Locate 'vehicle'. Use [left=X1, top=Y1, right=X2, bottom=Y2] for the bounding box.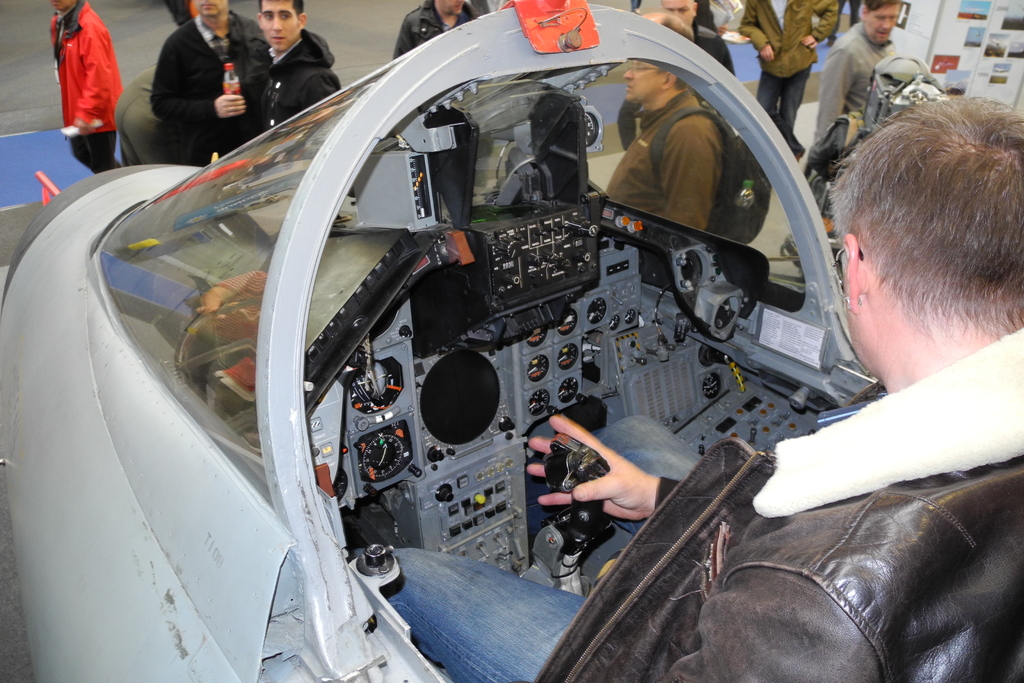
[left=0, top=0, right=881, bottom=682].
